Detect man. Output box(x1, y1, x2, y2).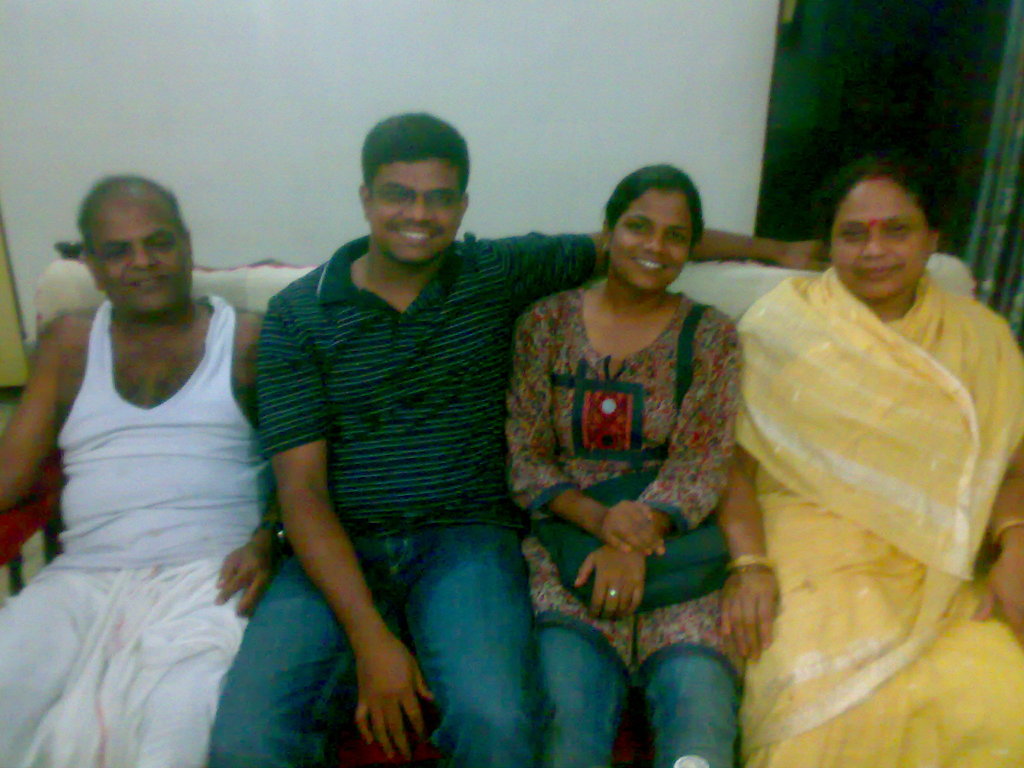
box(0, 178, 286, 767).
